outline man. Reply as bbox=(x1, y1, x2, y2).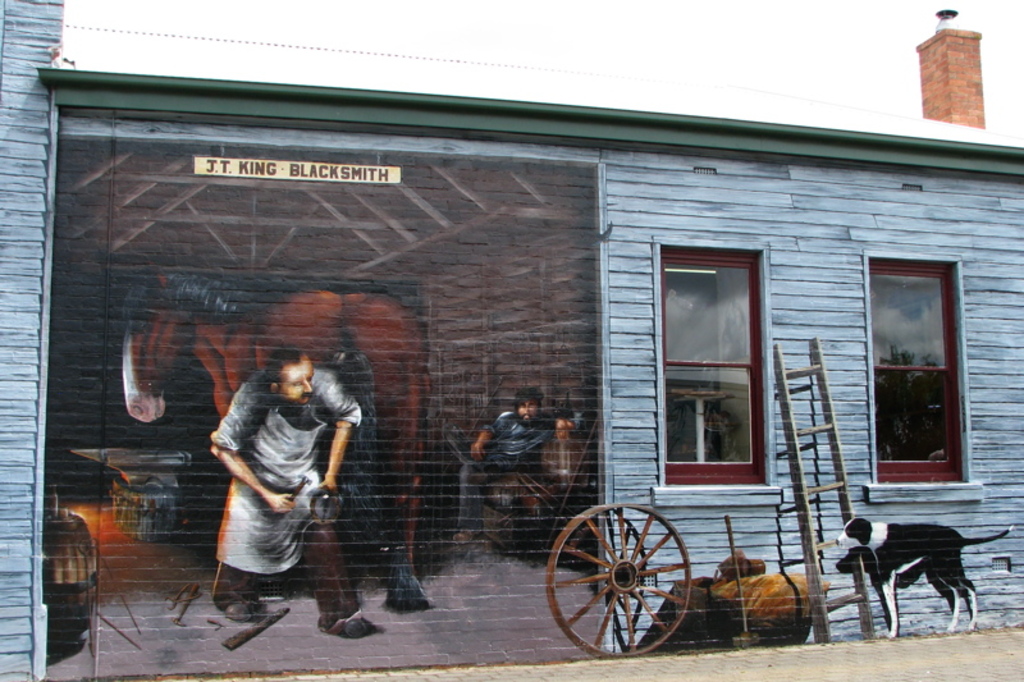
bbox=(191, 338, 366, 640).
